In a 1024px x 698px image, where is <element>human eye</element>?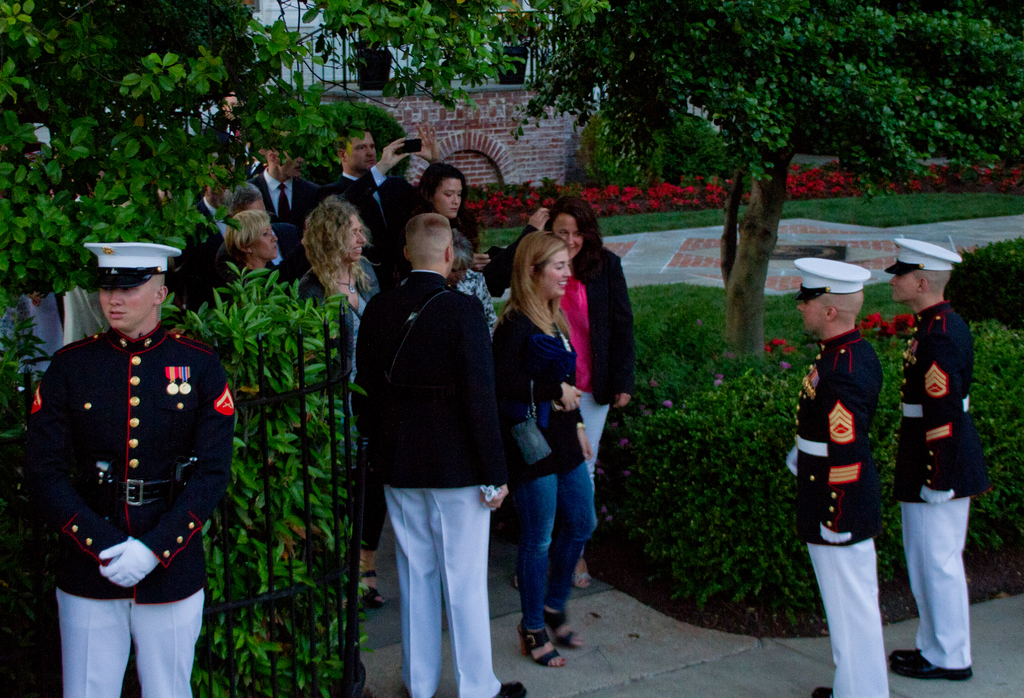
{"left": 261, "top": 231, "right": 269, "bottom": 238}.
